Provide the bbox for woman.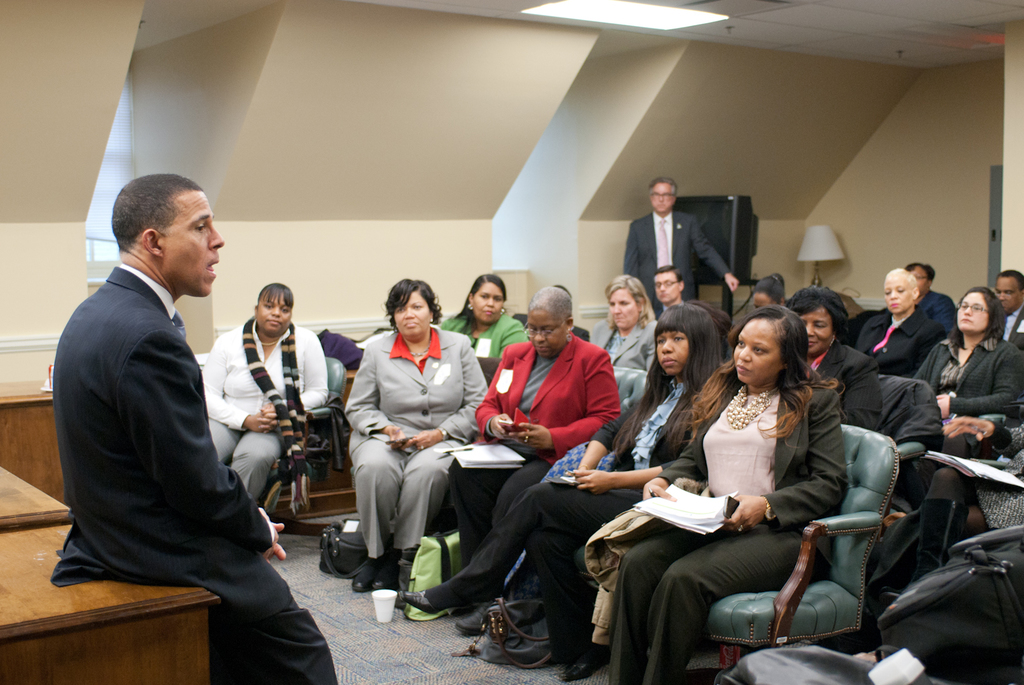
(743,267,788,304).
